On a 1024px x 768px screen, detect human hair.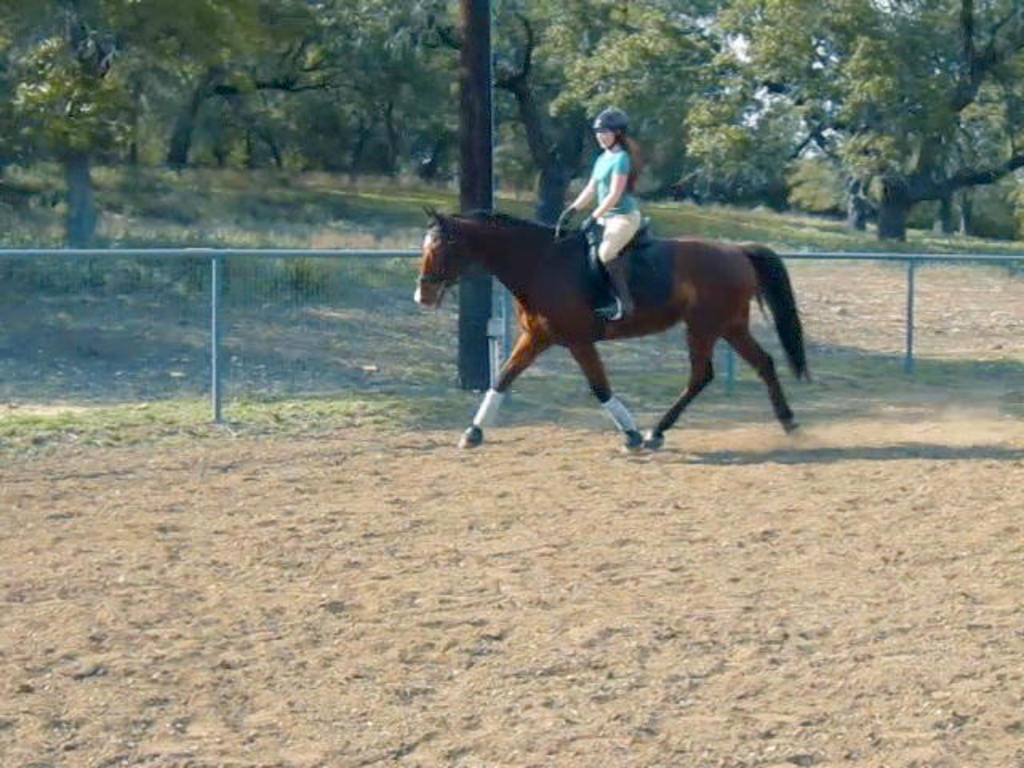
box=[613, 128, 642, 198].
